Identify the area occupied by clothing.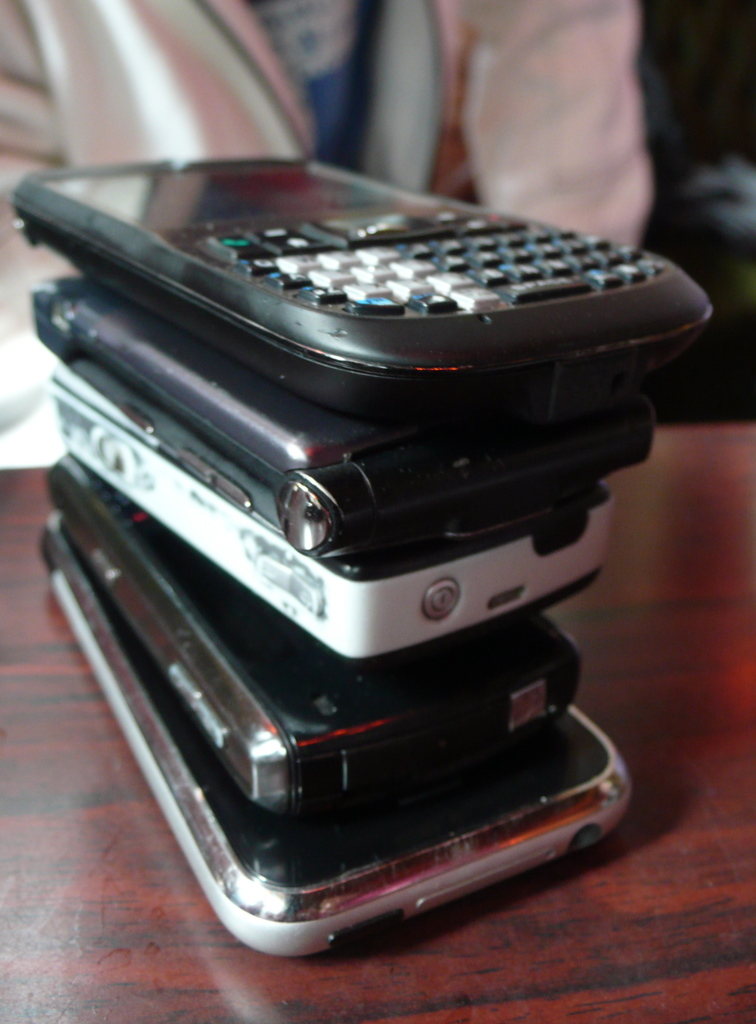
Area: (x1=0, y1=0, x2=755, y2=467).
